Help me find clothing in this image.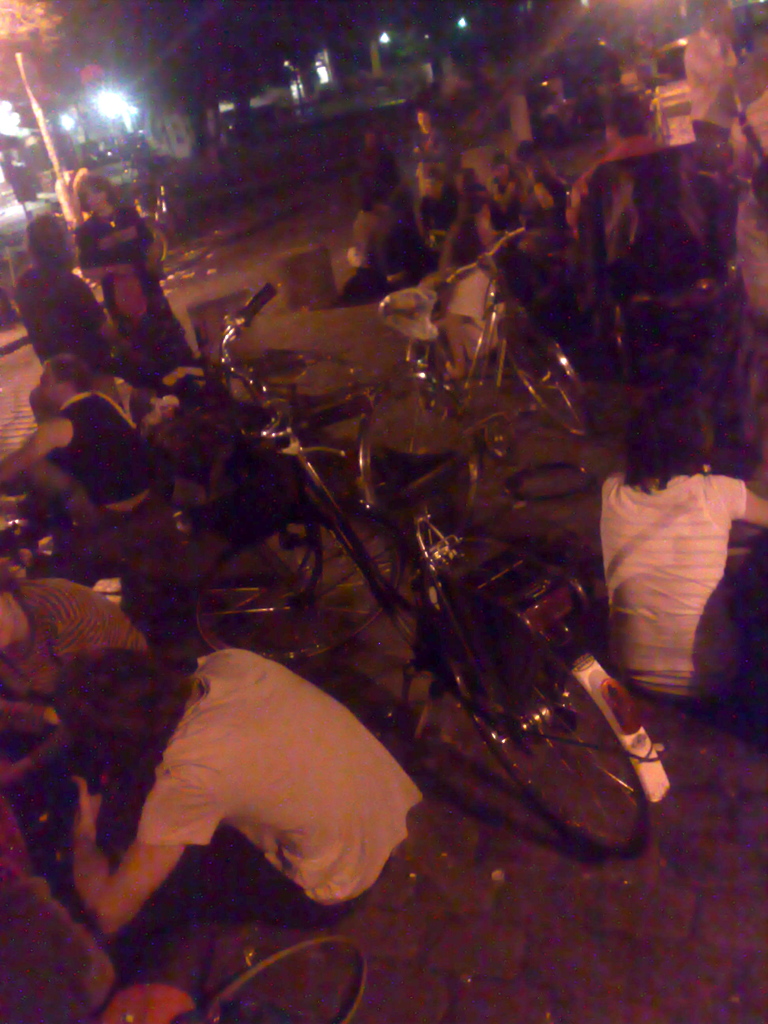
Found it: (130,644,422,931).
